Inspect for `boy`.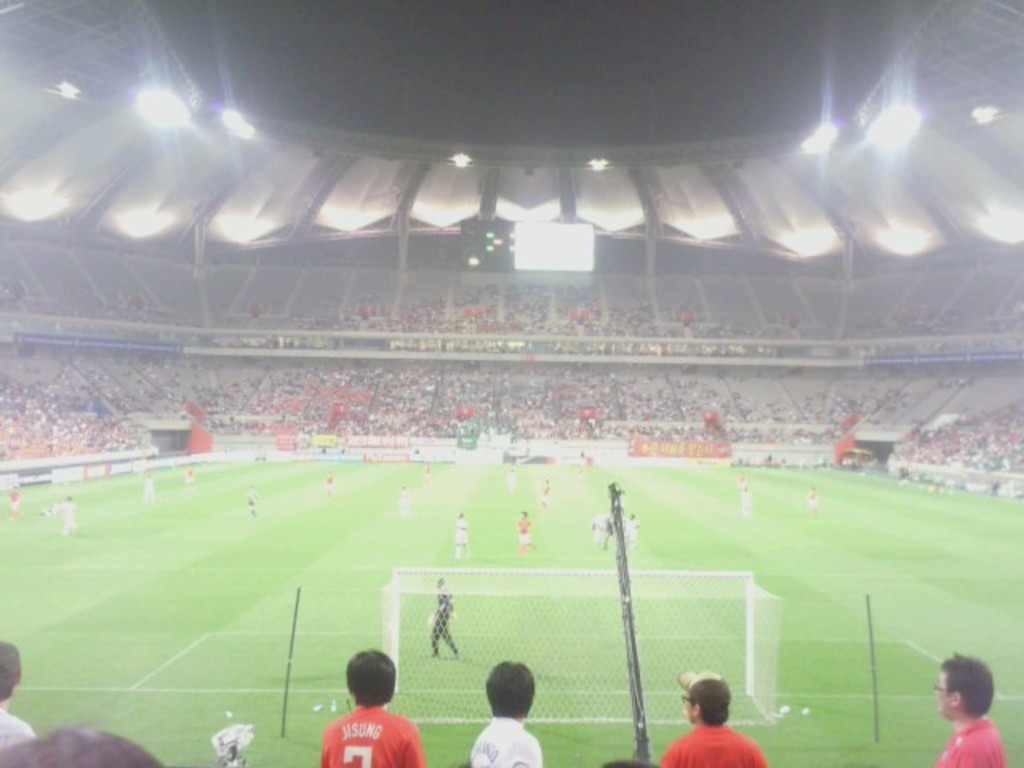
Inspection: 650/670/762/766.
